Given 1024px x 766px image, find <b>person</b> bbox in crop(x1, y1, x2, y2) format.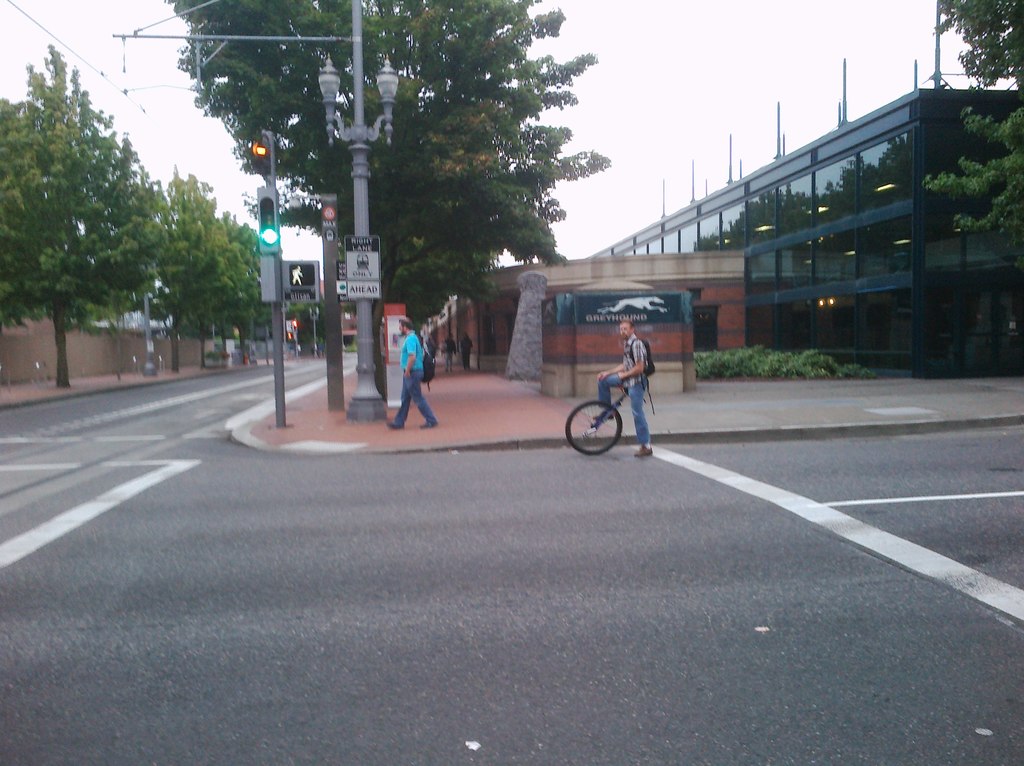
crop(591, 319, 653, 452).
